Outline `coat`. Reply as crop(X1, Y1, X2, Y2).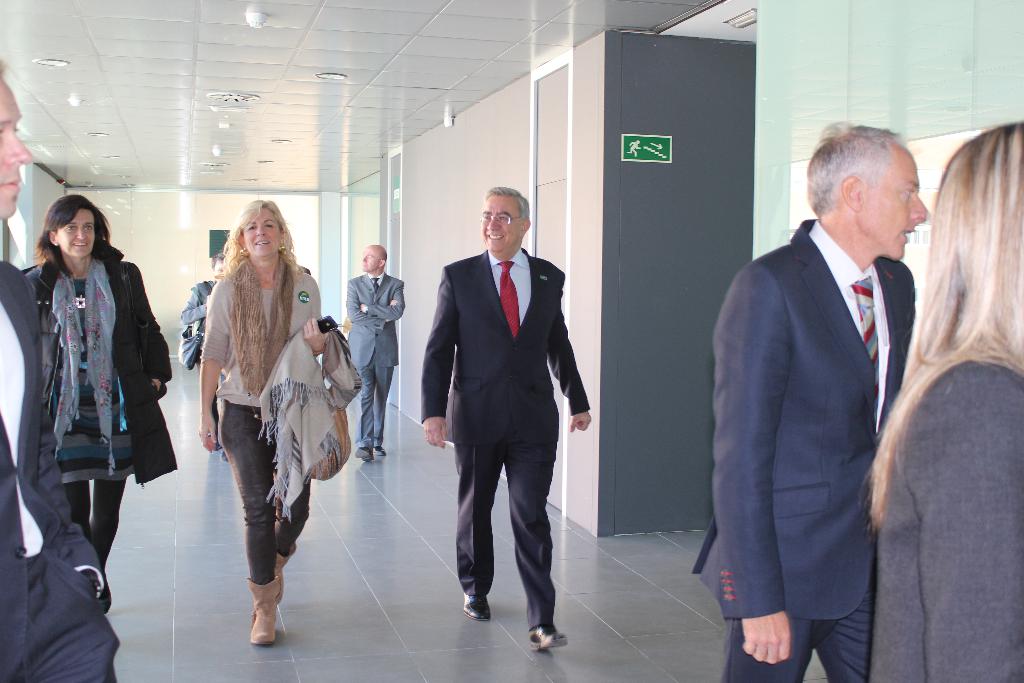
crop(420, 245, 590, 448).
